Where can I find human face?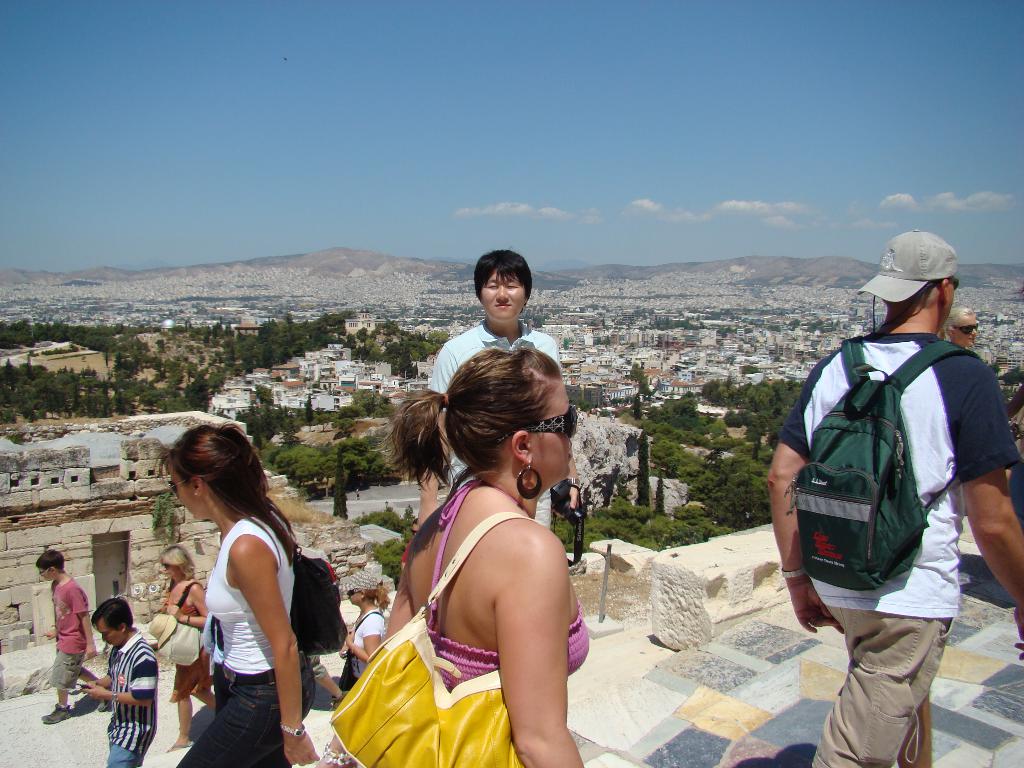
You can find it at l=958, t=317, r=977, b=344.
